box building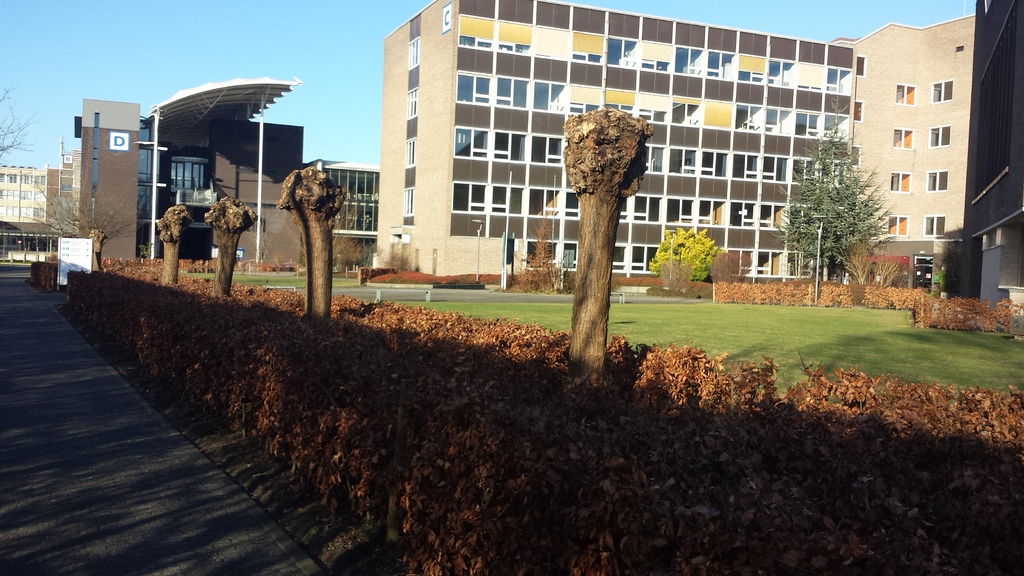
(75, 72, 304, 261)
